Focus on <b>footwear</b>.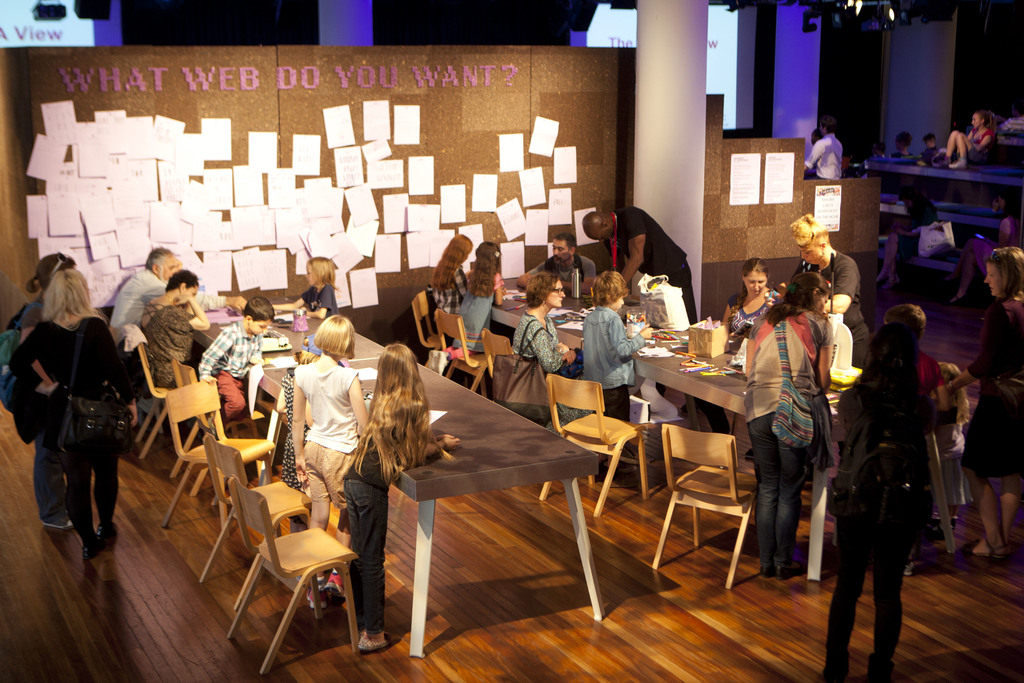
Focused at crop(962, 539, 1004, 562).
